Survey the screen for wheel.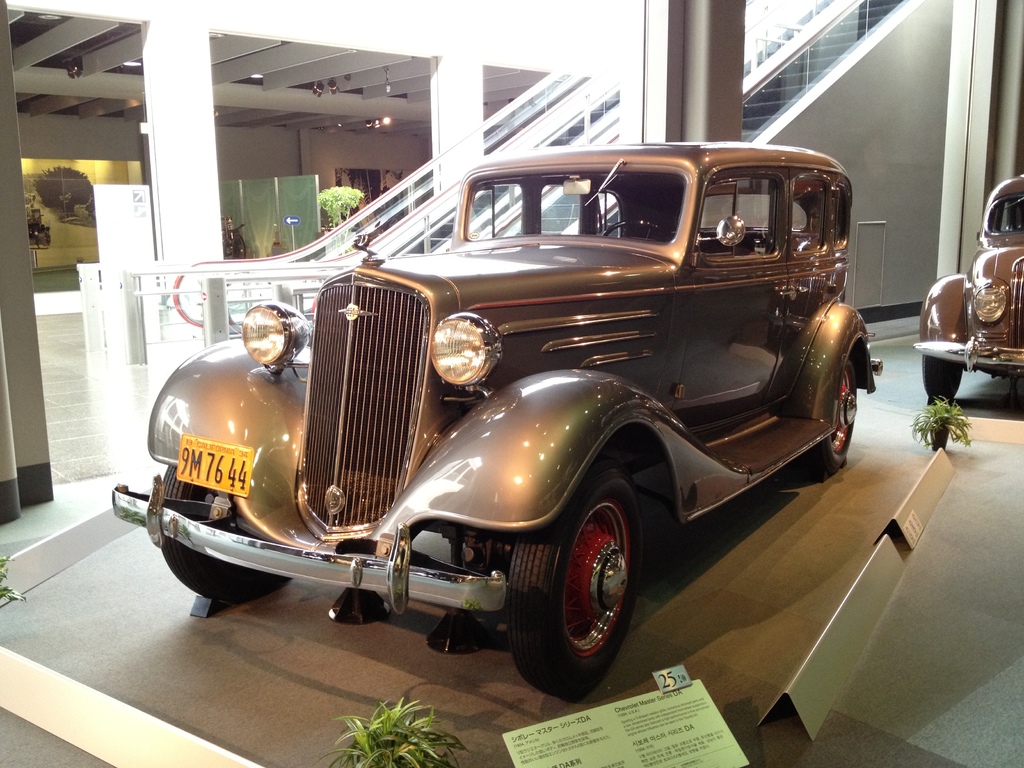
Survey found: <bbox>516, 478, 646, 689</bbox>.
